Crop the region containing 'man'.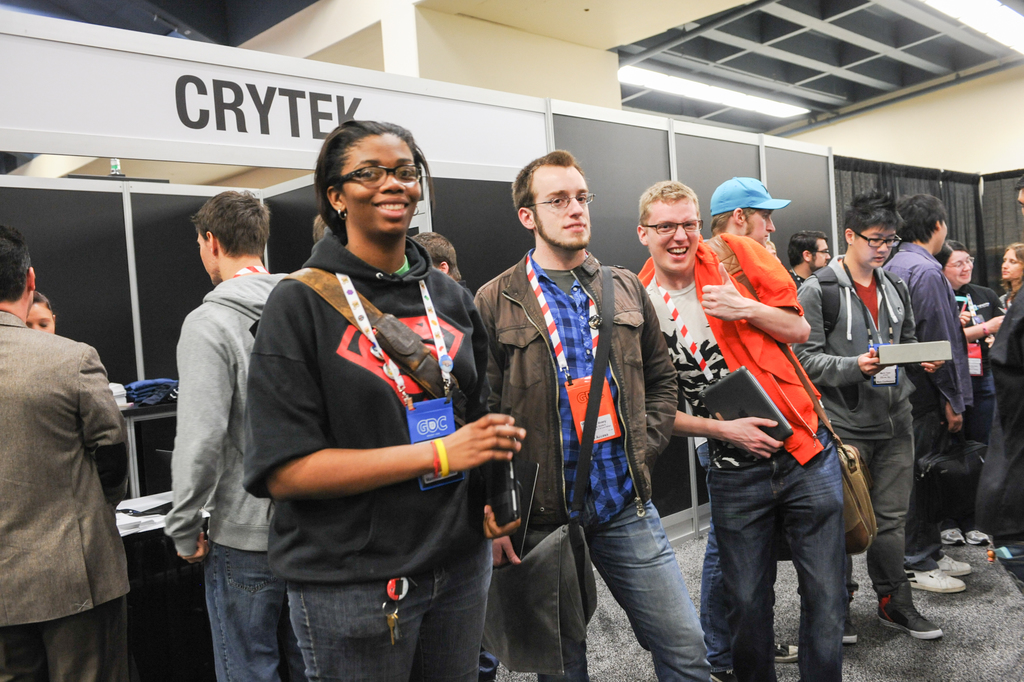
Crop region: x1=700 y1=179 x2=772 y2=253.
